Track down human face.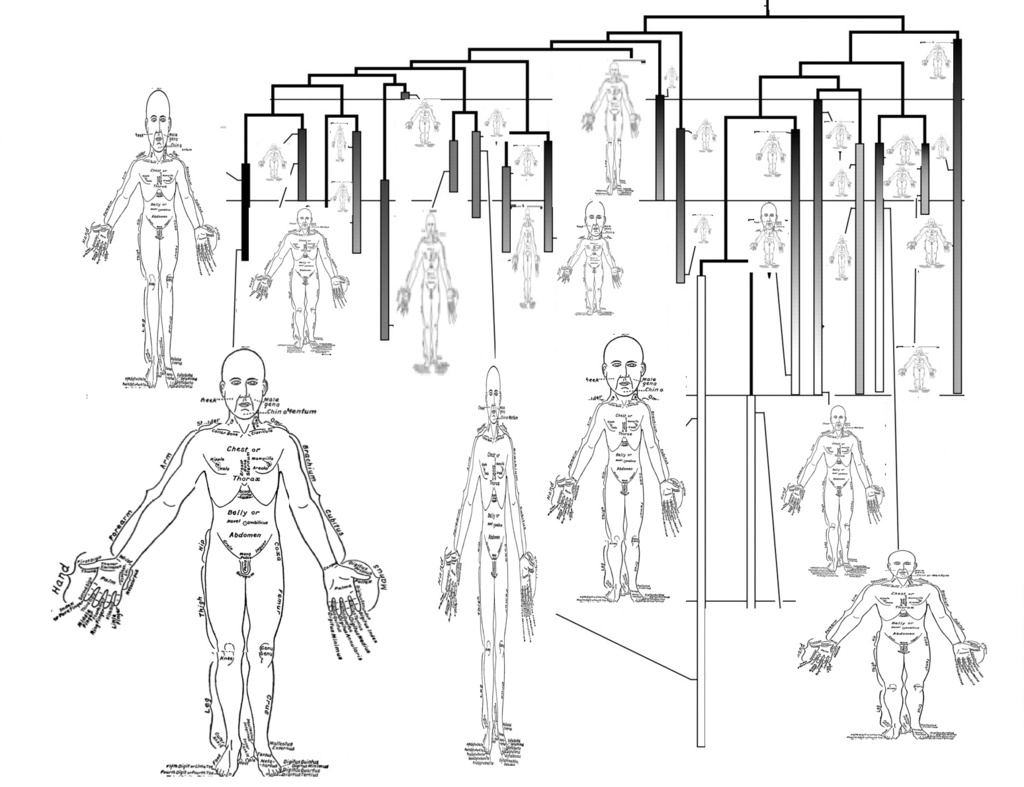
Tracked to 886,553,912,580.
